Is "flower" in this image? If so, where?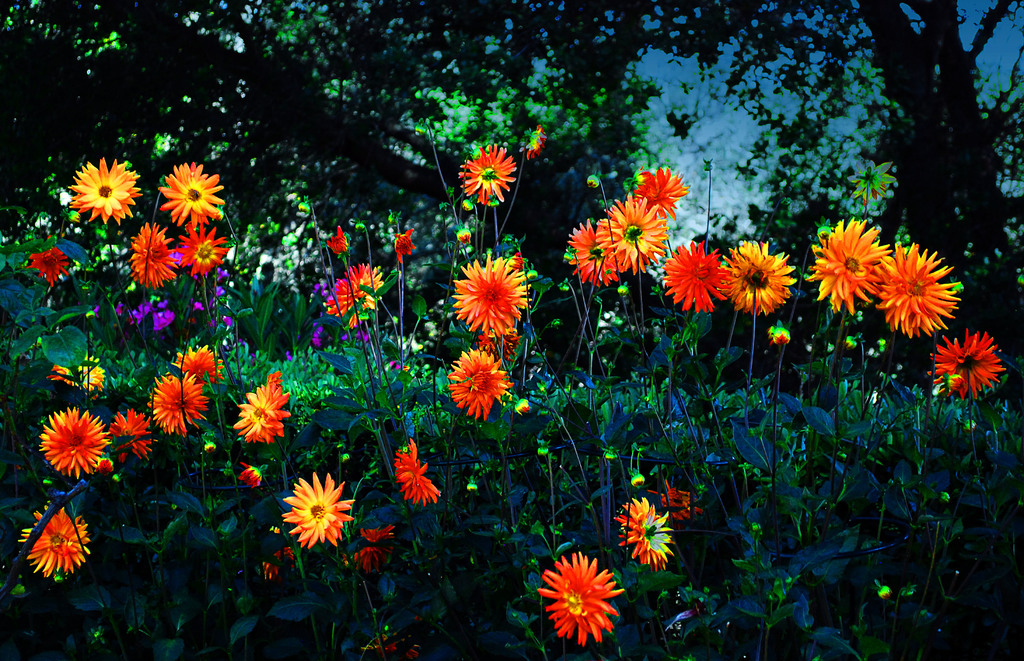
Yes, at 364, 522, 392, 544.
